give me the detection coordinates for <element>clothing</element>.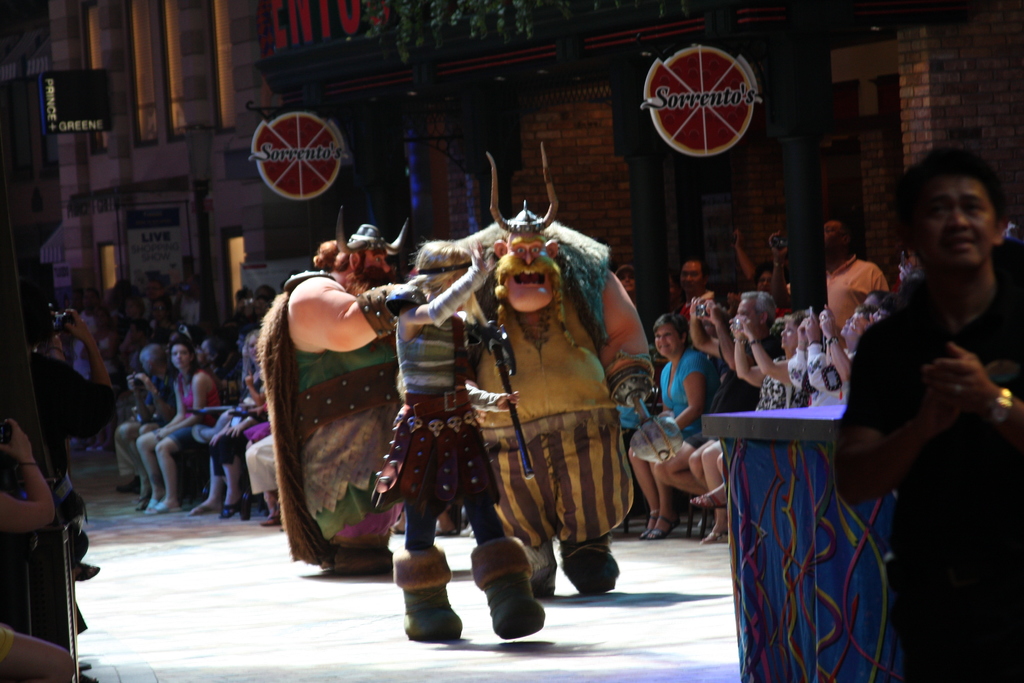
box(851, 281, 1023, 679).
